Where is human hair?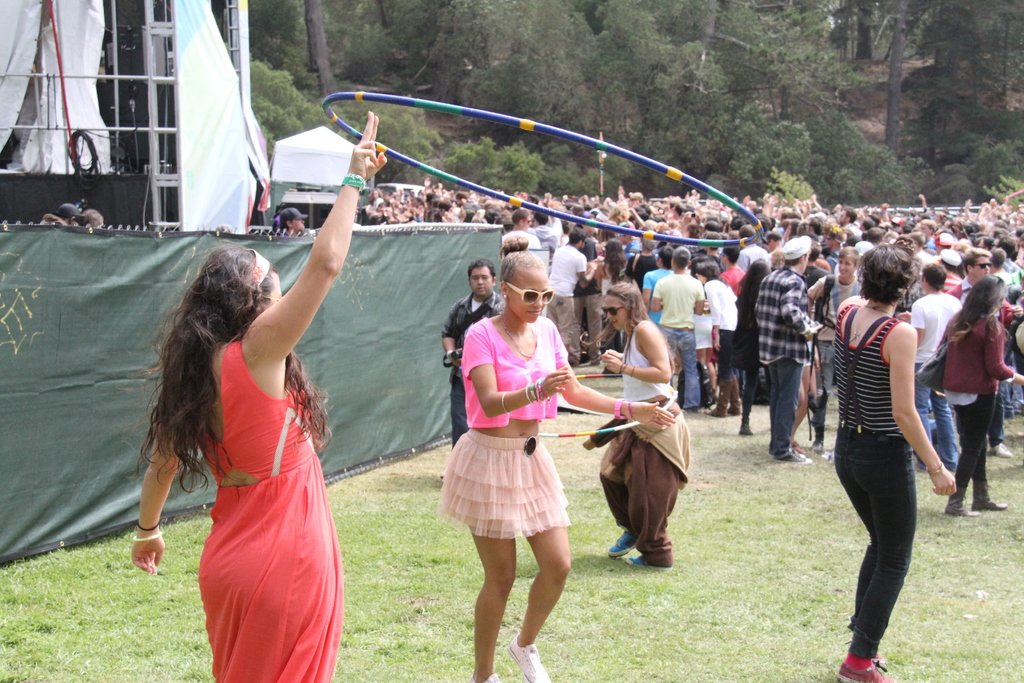
[left=755, top=213, right=774, bottom=227].
